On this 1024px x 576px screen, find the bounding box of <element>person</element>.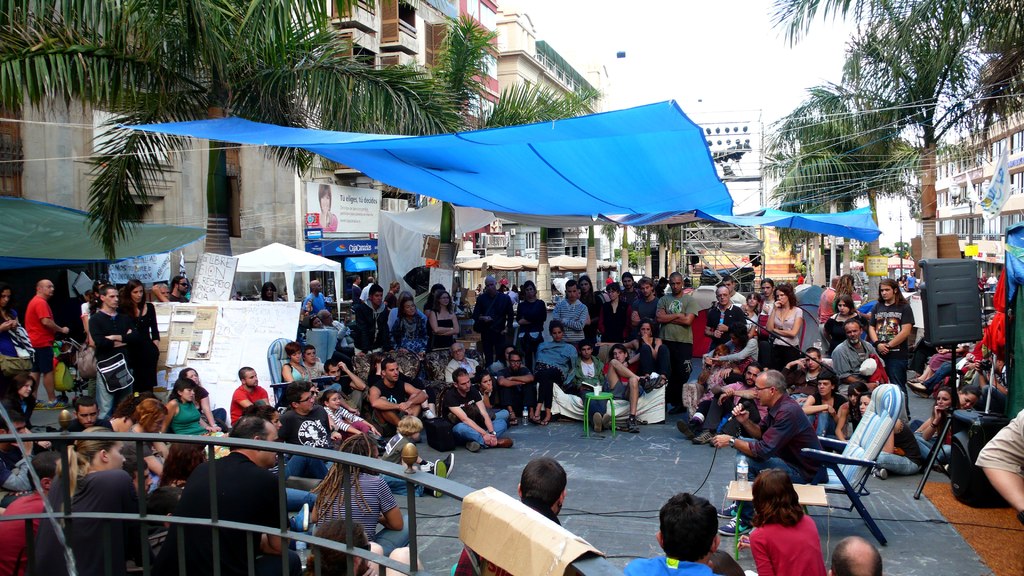
Bounding box: bbox=[155, 374, 222, 444].
